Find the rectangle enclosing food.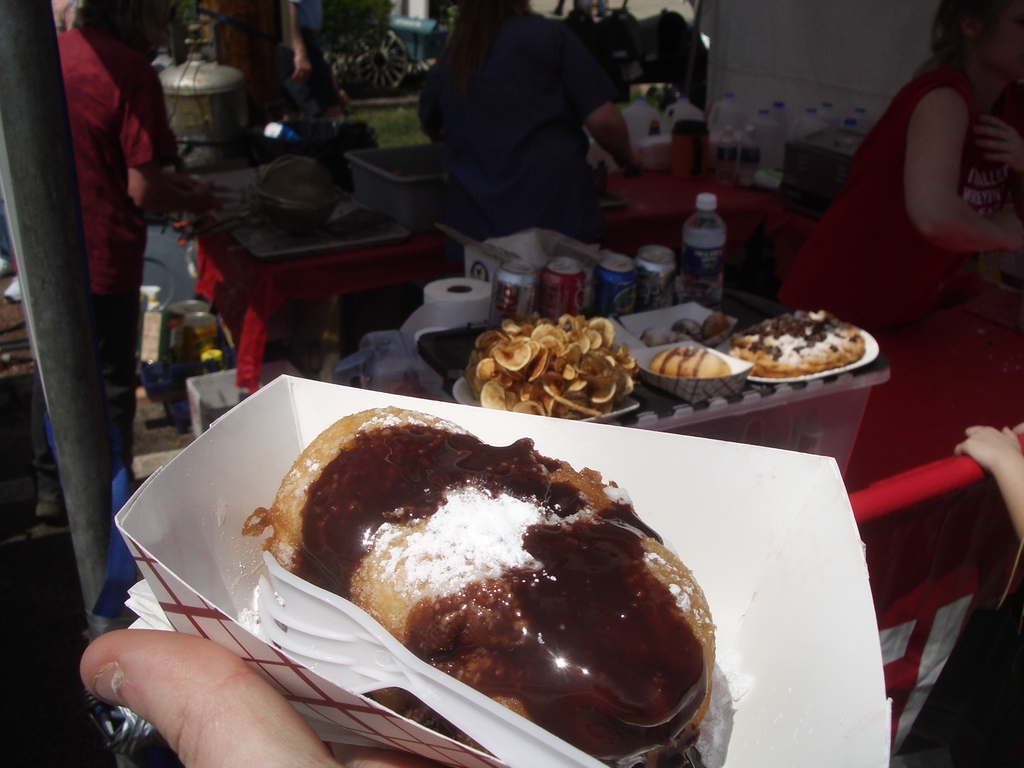
<box>648,344,730,380</box>.
